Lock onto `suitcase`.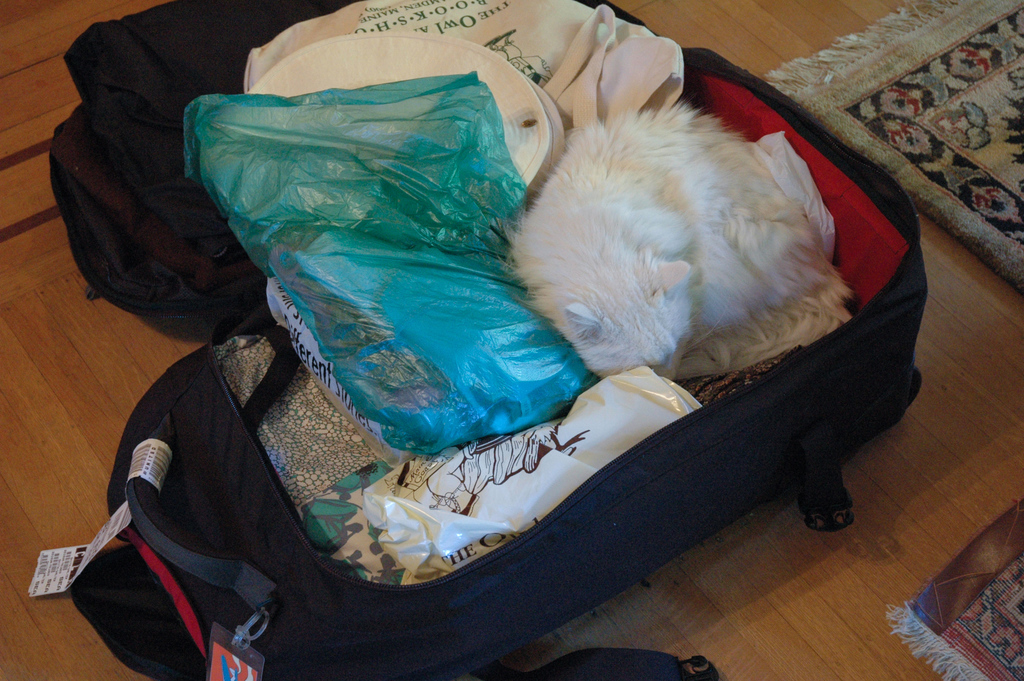
Locked: select_region(45, 0, 933, 680).
